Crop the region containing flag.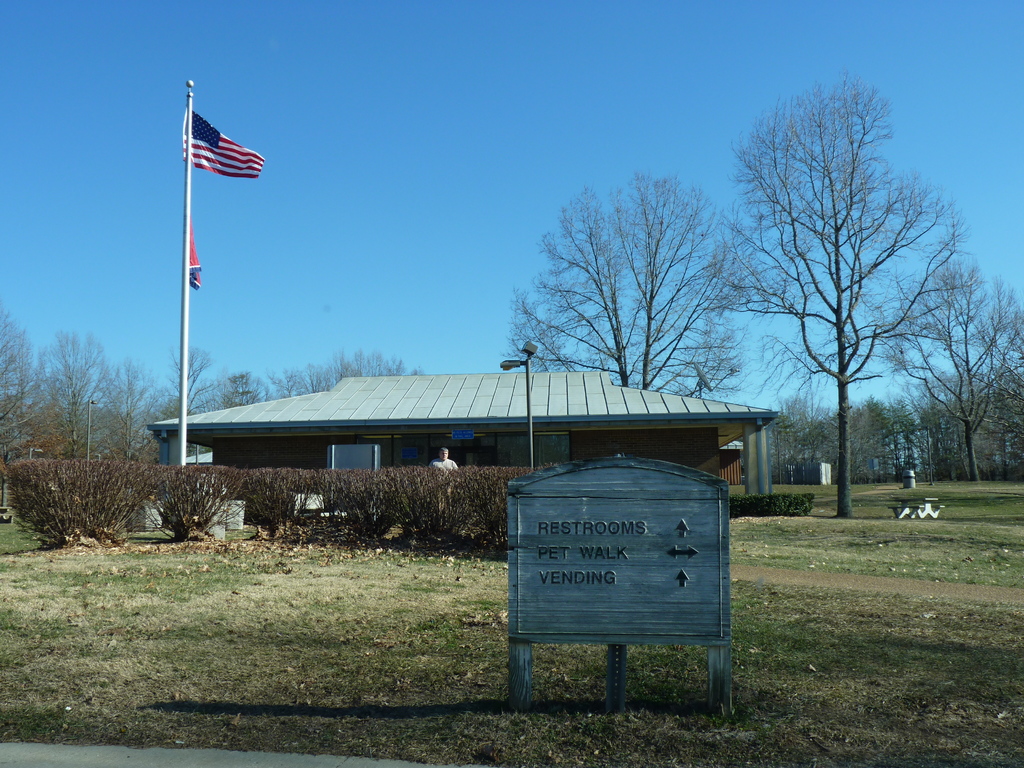
Crop region: (left=182, top=109, right=268, bottom=182).
